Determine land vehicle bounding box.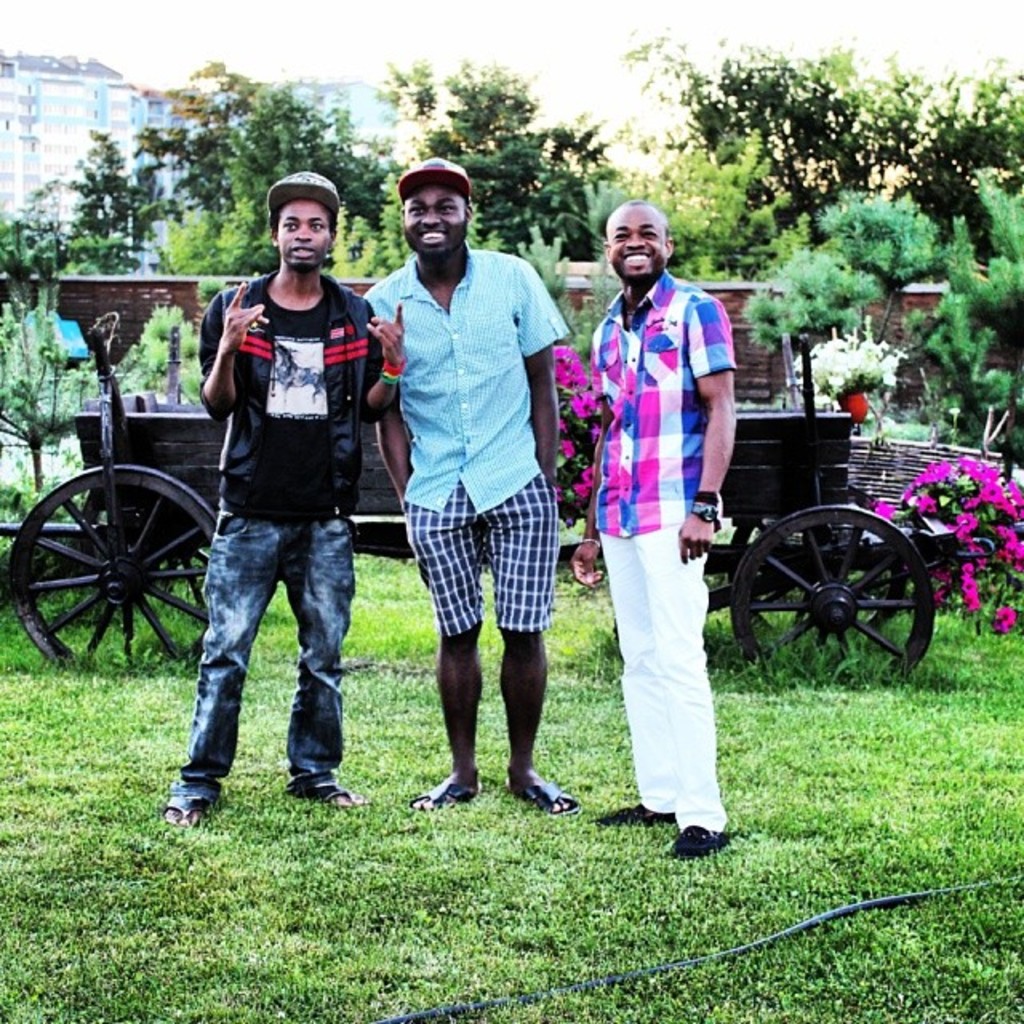
Determined: [5, 262, 222, 669].
